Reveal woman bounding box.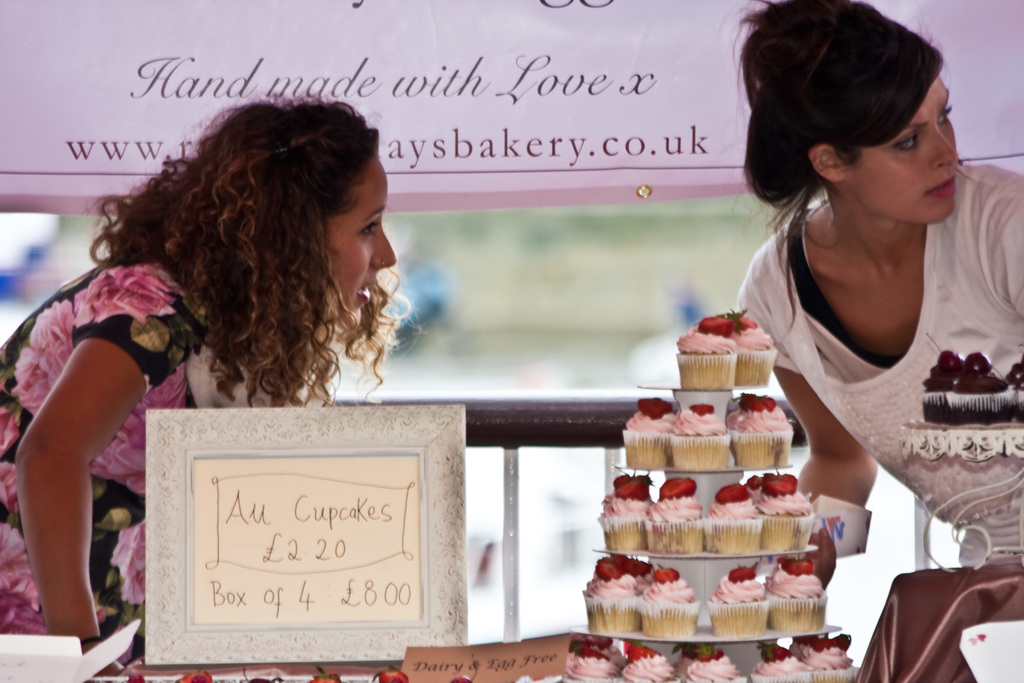
Revealed: region(735, 0, 1023, 570).
